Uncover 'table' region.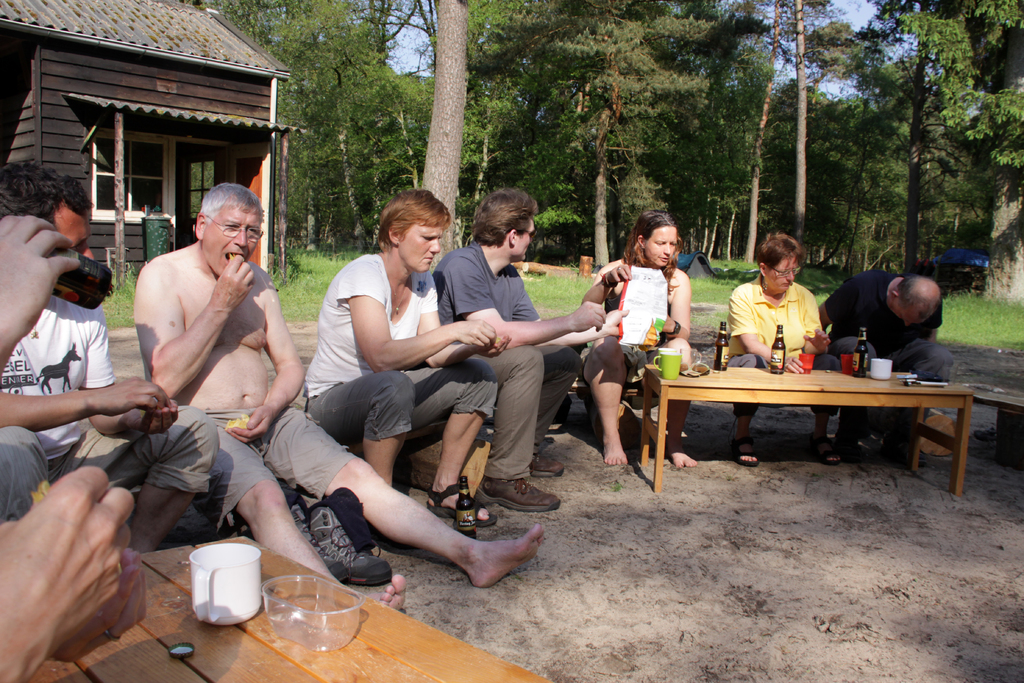
Uncovered: box(643, 347, 983, 481).
